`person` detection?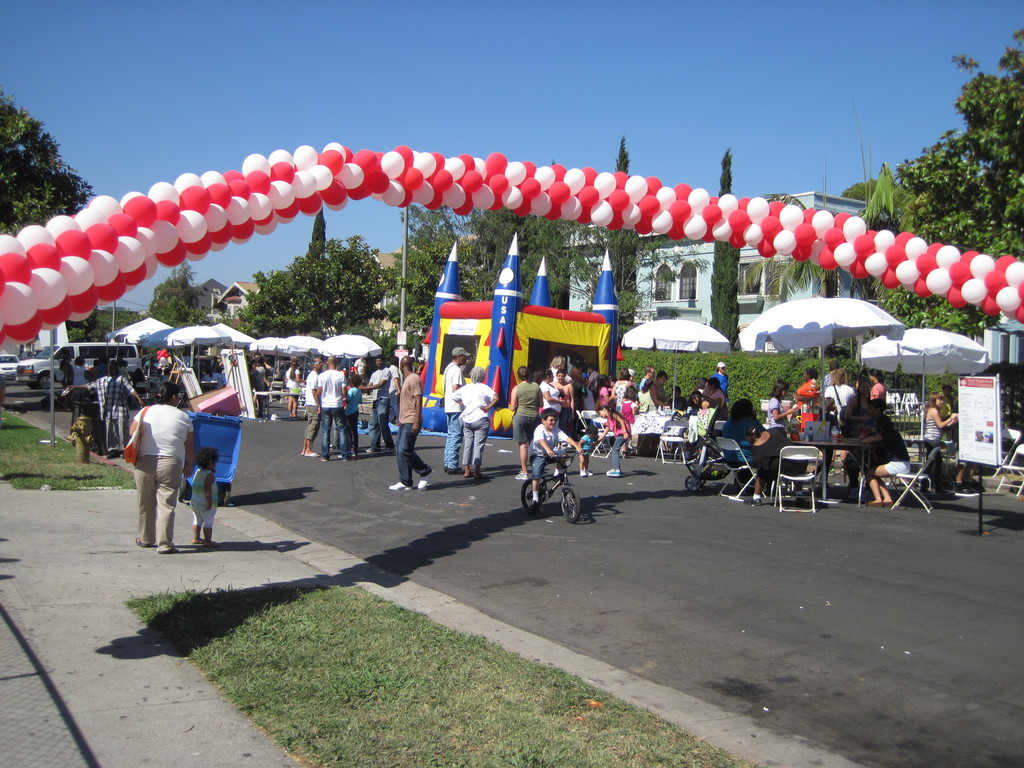
<box>415,356,425,376</box>
